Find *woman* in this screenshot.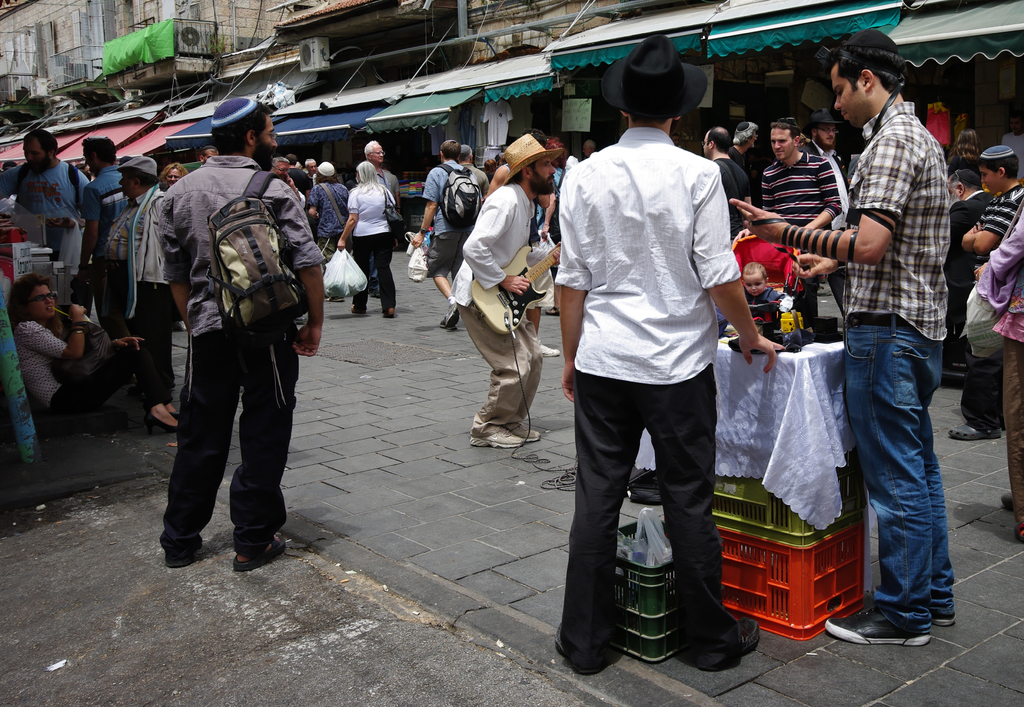
The bounding box for *woman* is 4:276:148:444.
